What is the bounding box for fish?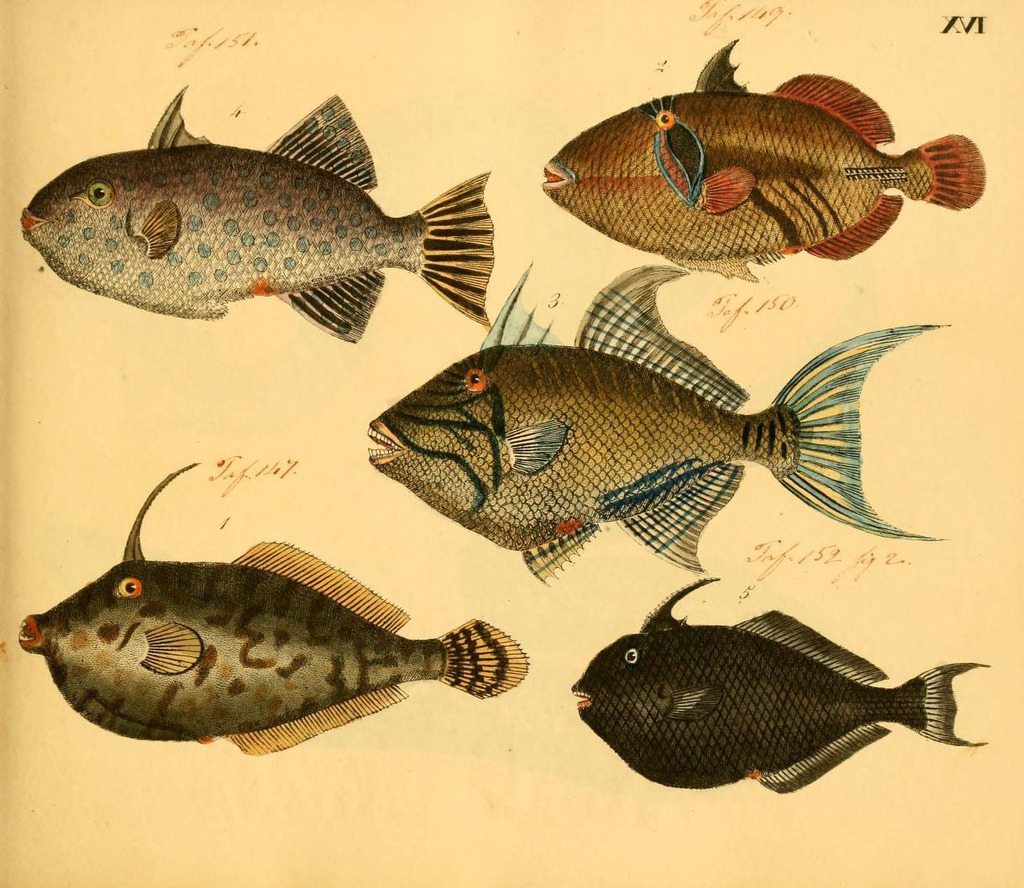
20,470,532,756.
